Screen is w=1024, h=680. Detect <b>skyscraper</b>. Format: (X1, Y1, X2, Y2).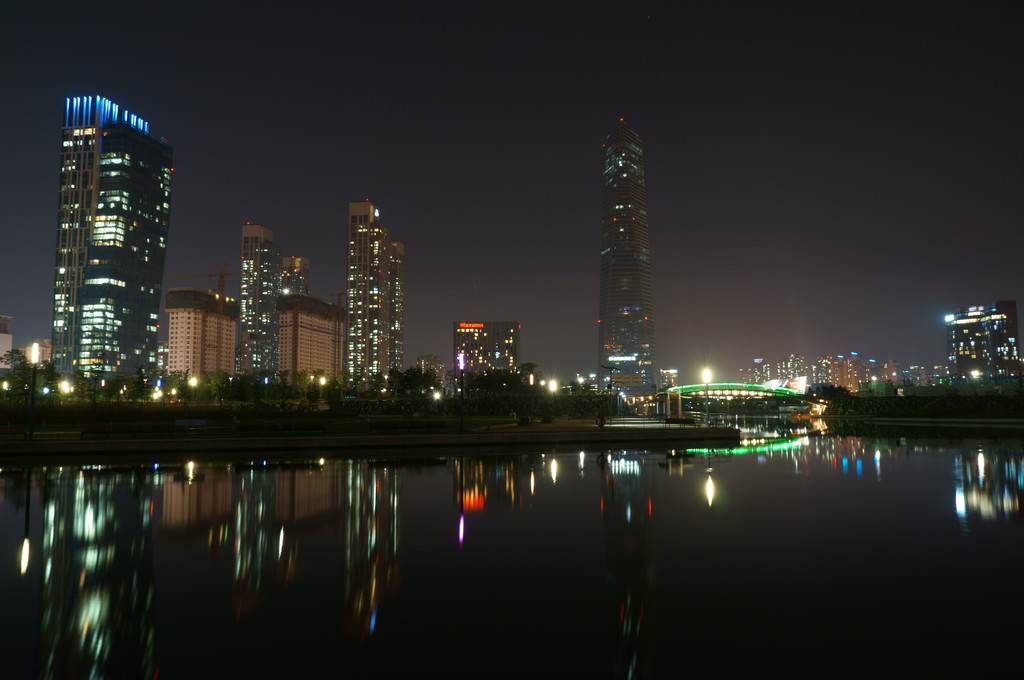
(348, 196, 380, 393).
